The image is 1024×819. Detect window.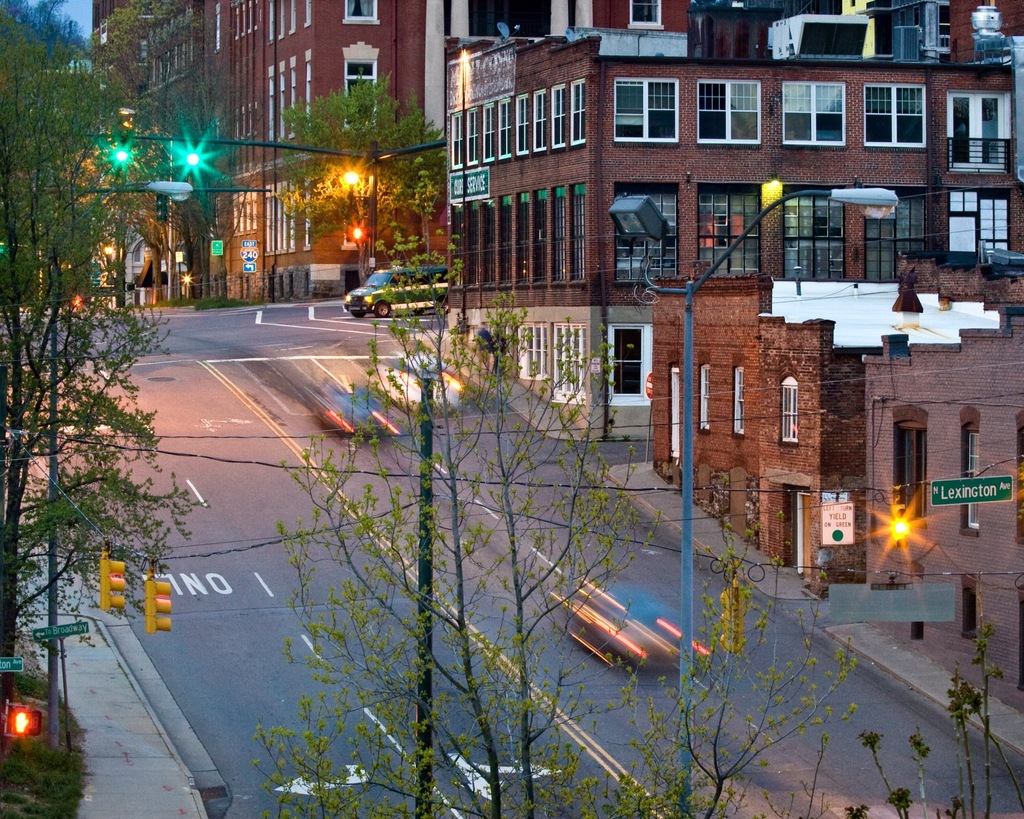
Detection: pyautogui.locateOnScreen(696, 78, 762, 147).
